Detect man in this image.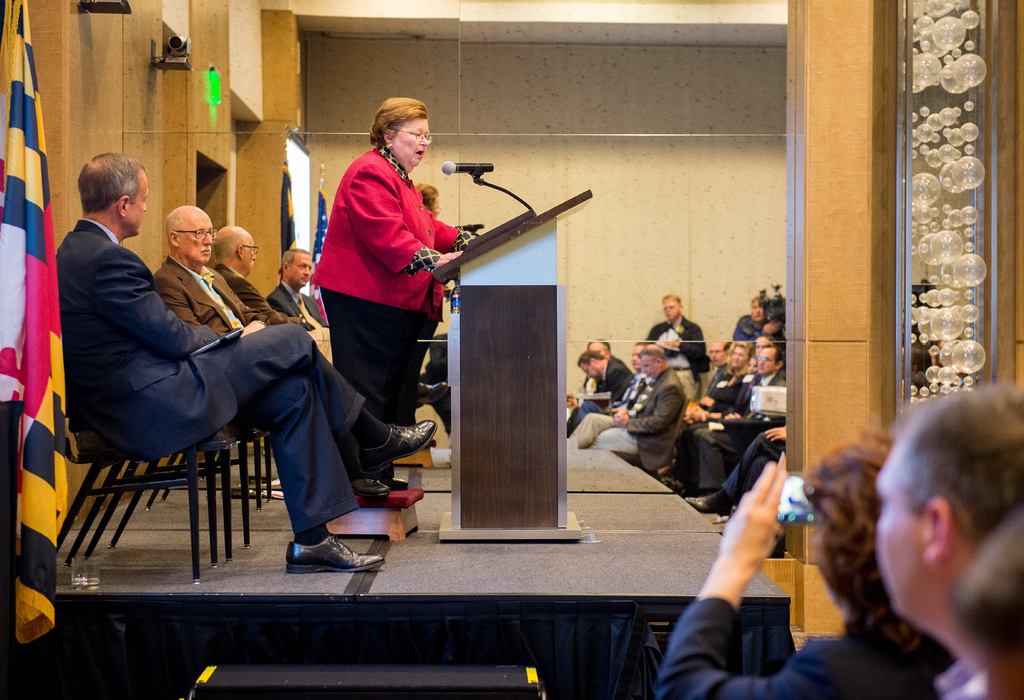
Detection: 152 208 410 503.
